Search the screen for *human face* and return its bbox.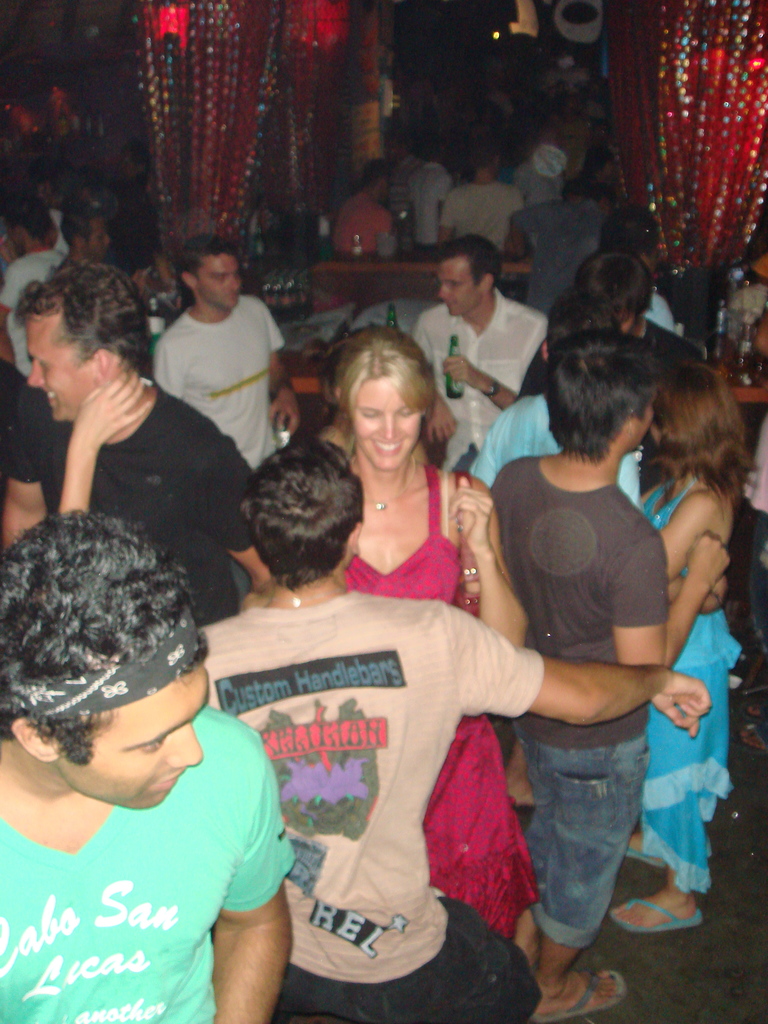
Found: <region>62, 664, 214, 817</region>.
